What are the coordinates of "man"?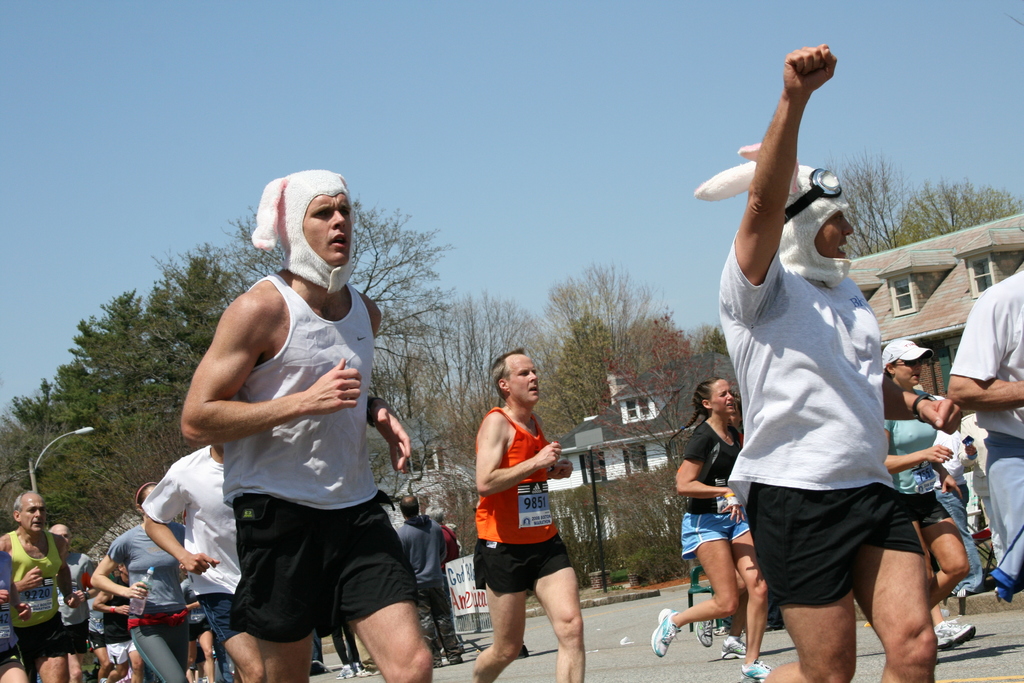
(458,338,602,673).
